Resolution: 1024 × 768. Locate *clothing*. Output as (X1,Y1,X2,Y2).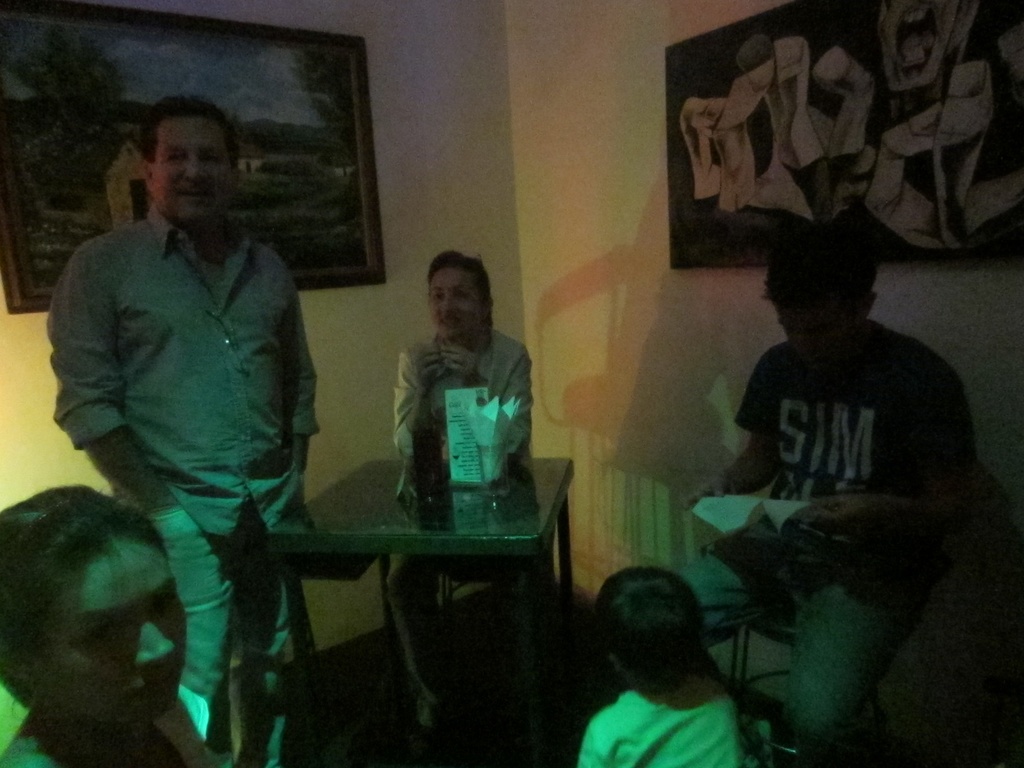
(577,688,742,767).
